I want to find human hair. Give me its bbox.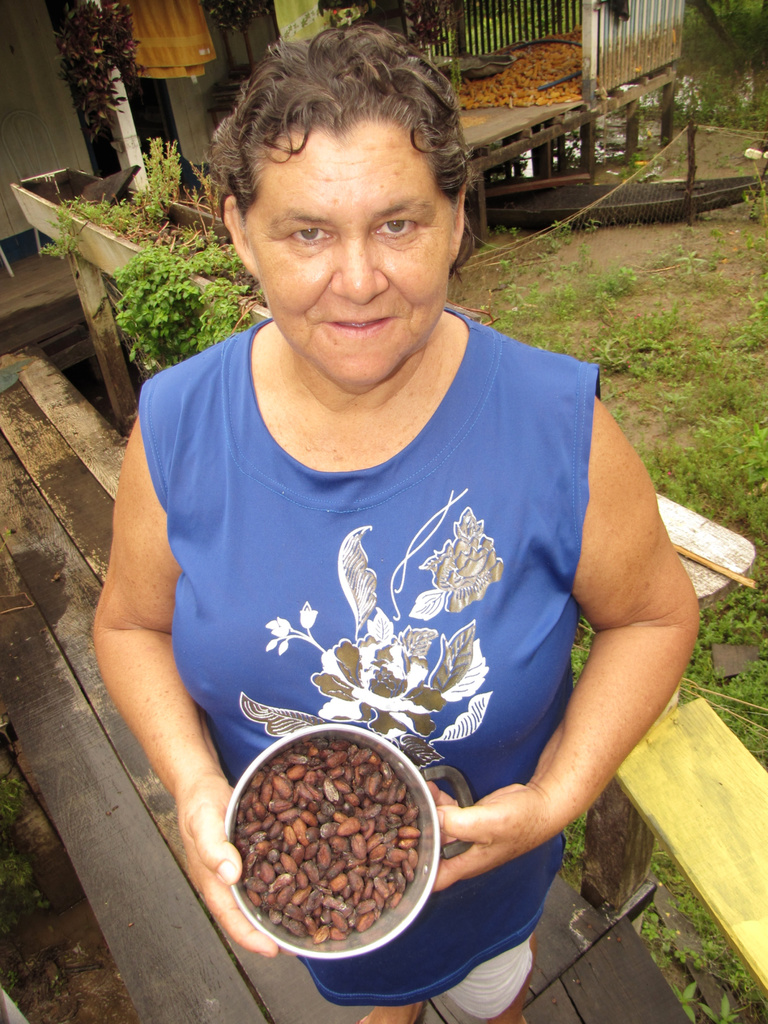
detection(221, 26, 475, 255).
